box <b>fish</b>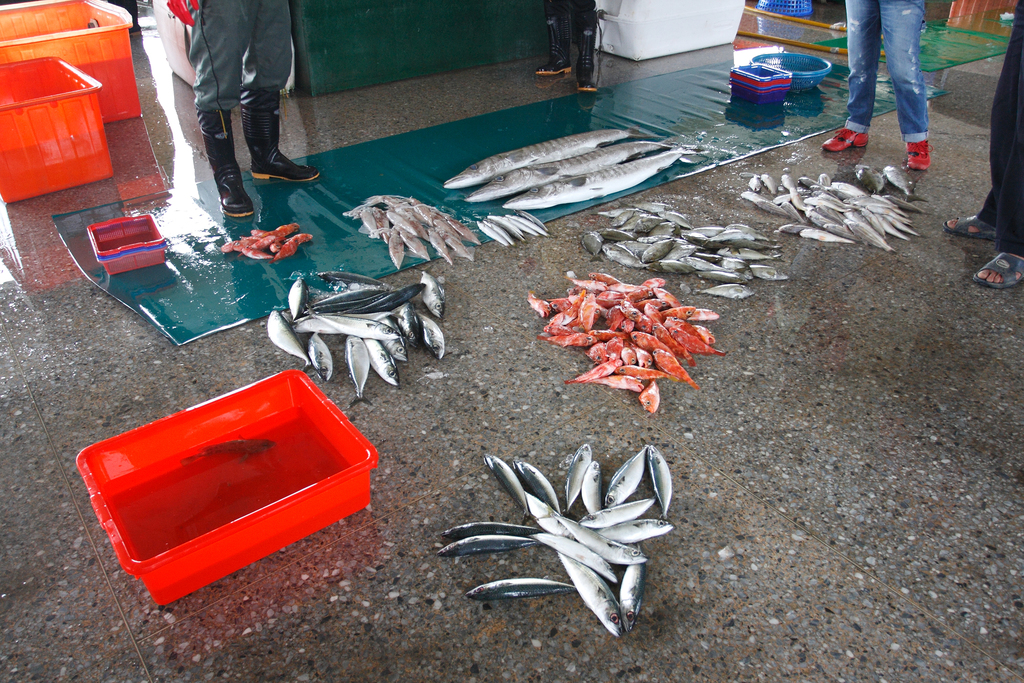
<box>466,136,680,206</box>
